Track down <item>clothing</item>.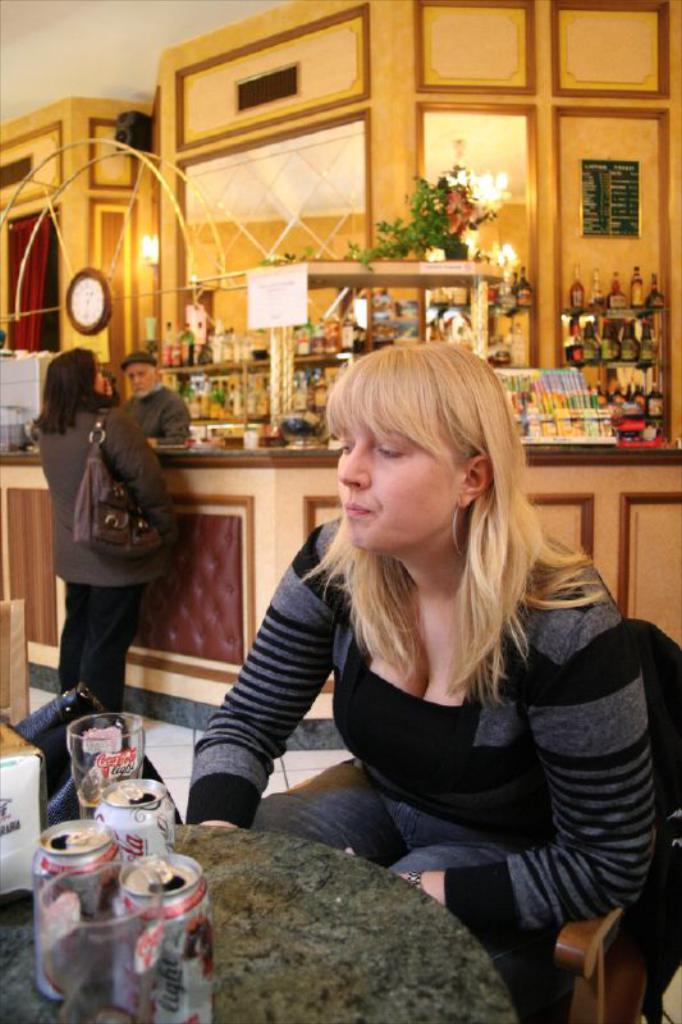
Tracked to {"x1": 223, "y1": 529, "x2": 651, "y2": 919}.
